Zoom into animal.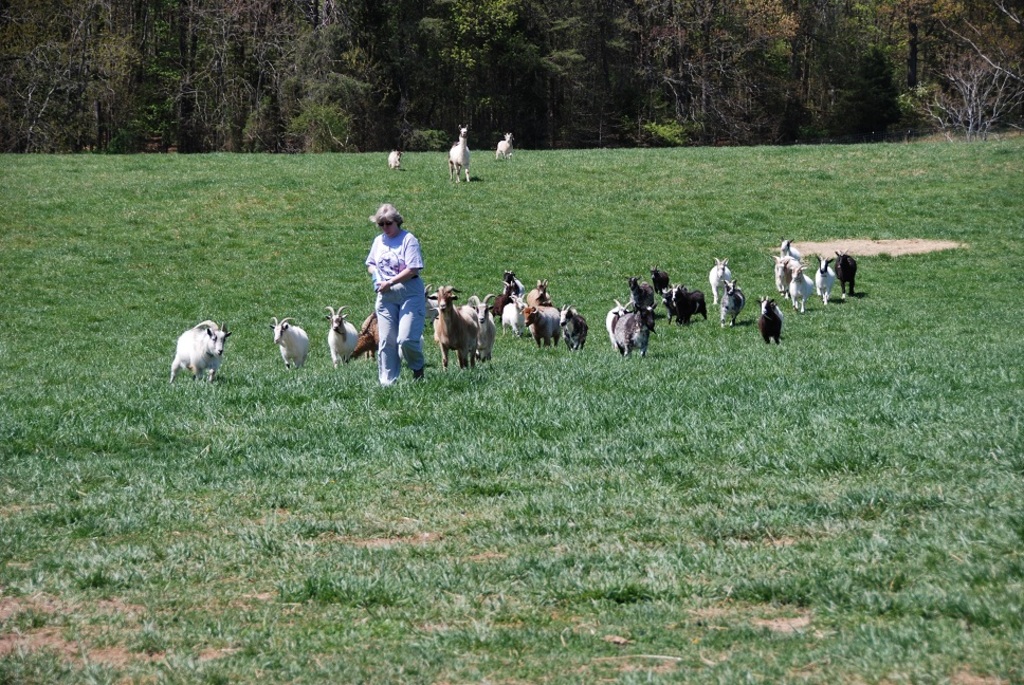
Zoom target: bbox=(447, 126, 469, 184).
